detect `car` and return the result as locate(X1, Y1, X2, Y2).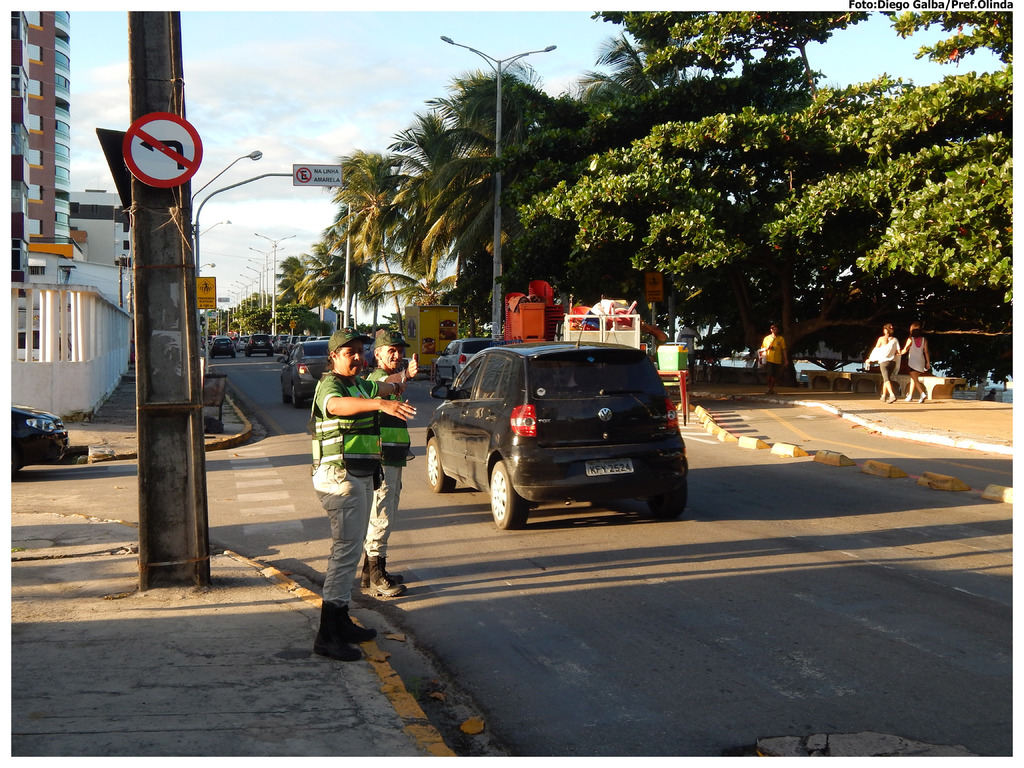
locate(4, 403, 70, 471).
